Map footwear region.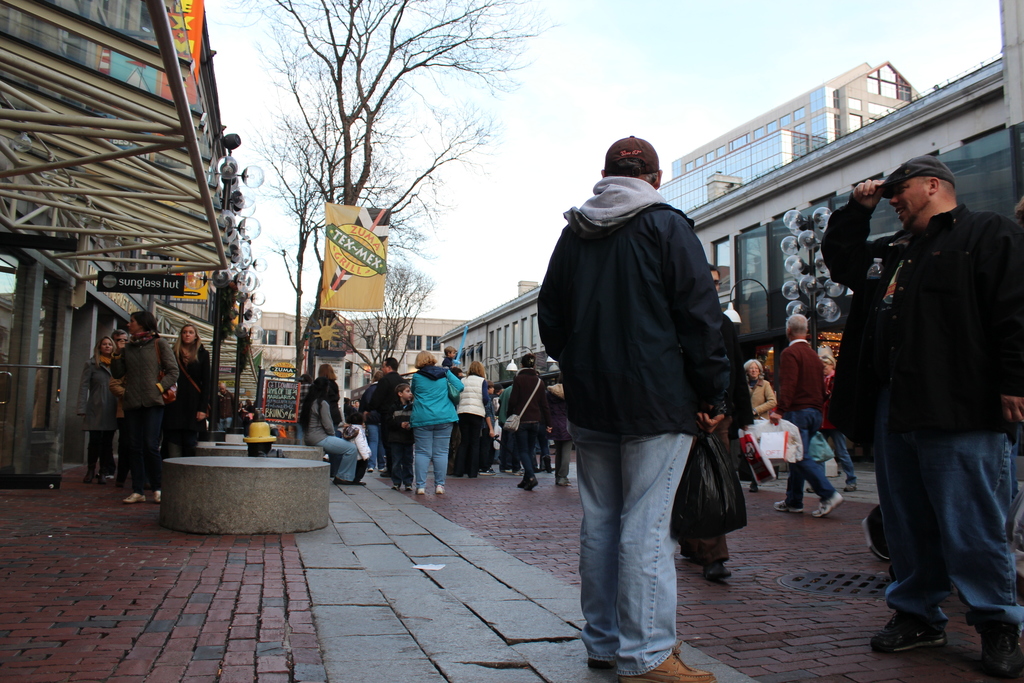
Mapped to bbox=(516, 482, 535, 492).
